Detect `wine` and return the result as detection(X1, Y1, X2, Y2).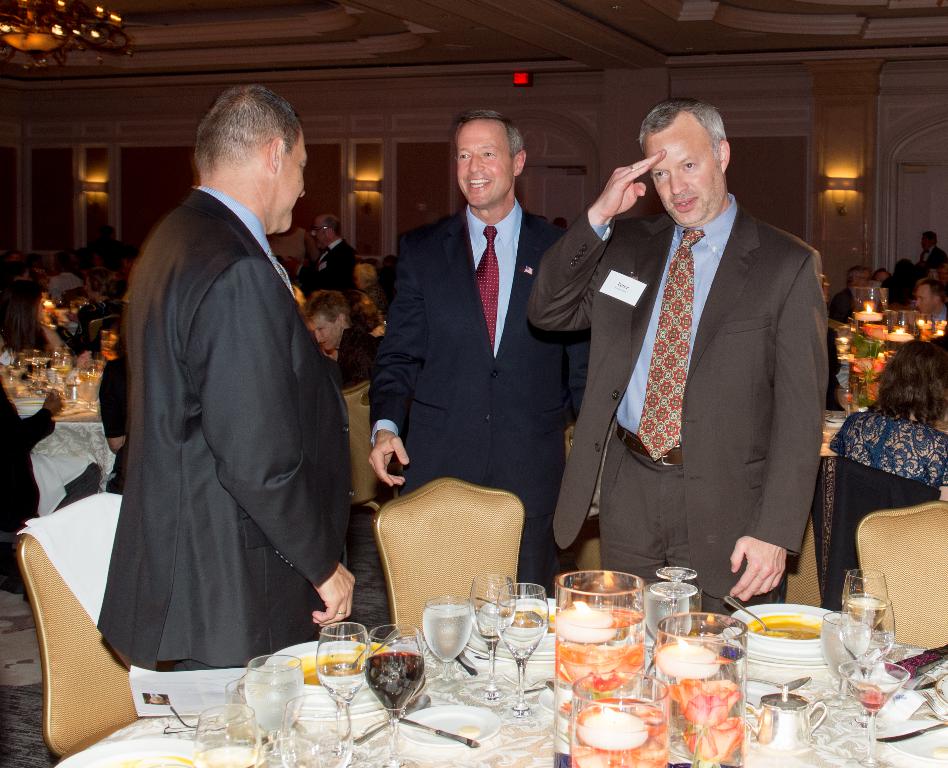
detection(49, 363, 71, 381).
